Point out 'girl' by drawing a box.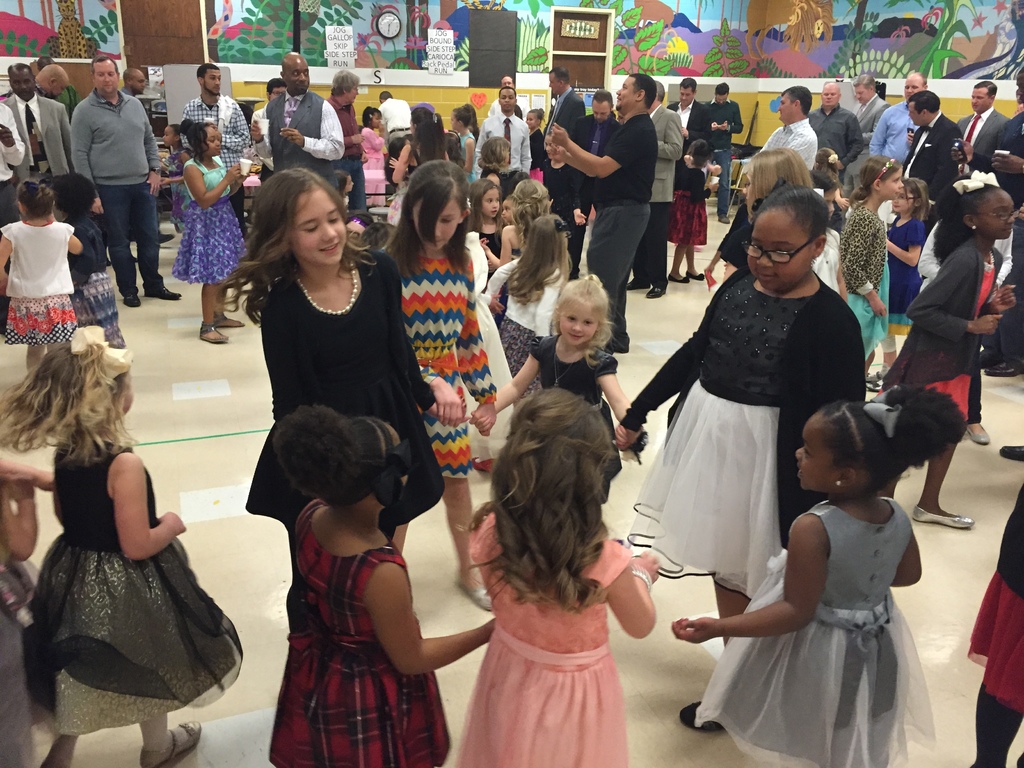
(477,175,559,278).
